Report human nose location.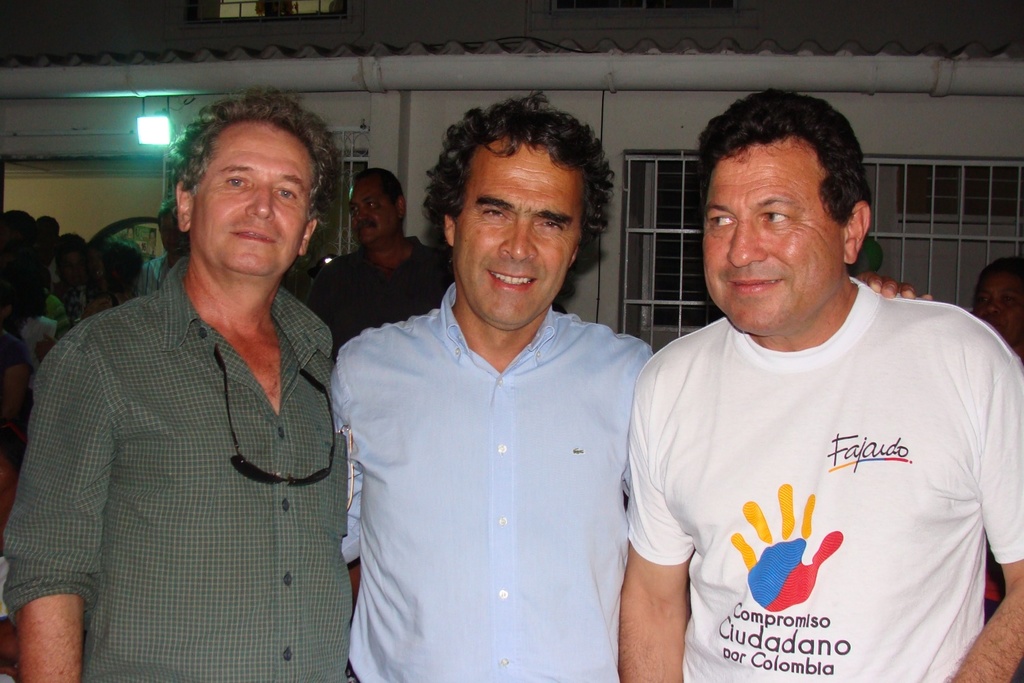
Report: crop(247, 183, 278, 219).
